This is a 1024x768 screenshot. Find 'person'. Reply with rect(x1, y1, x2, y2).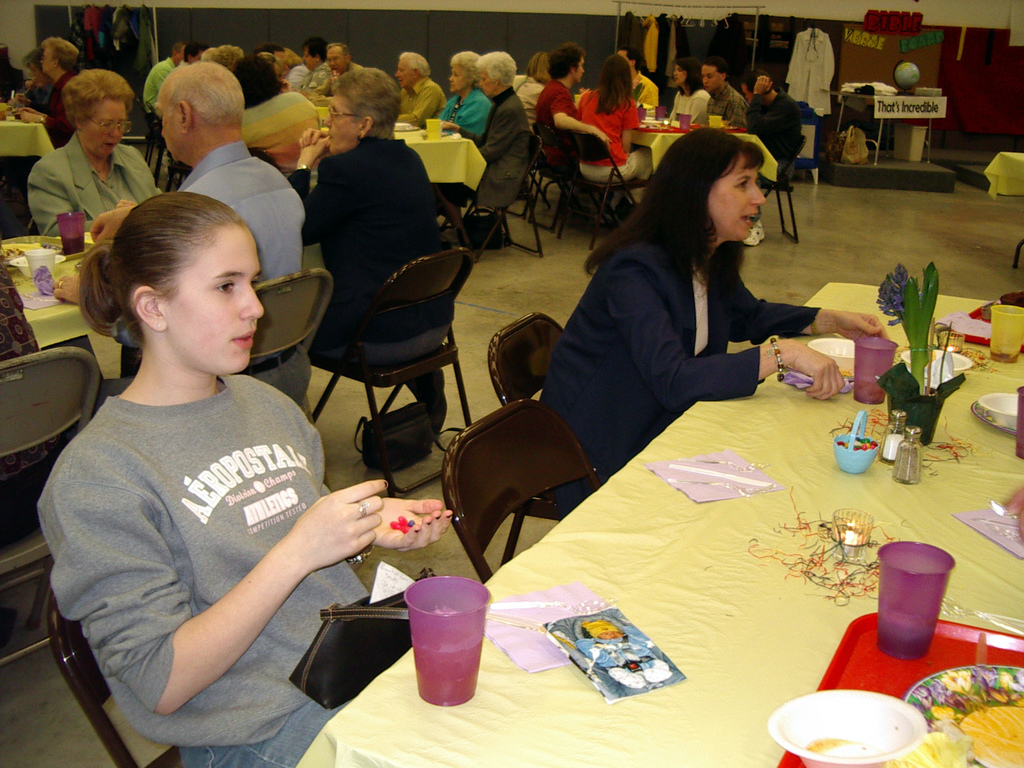
rect(541, 129, 890, 523).
